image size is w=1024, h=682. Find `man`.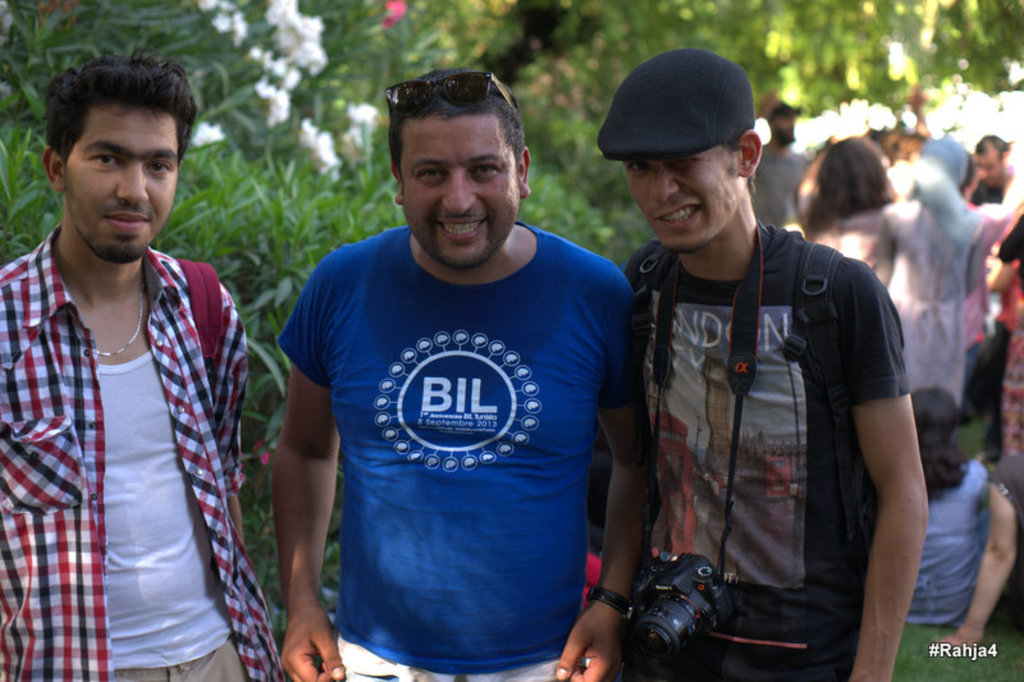
detection(579, 52, 922, 681).
